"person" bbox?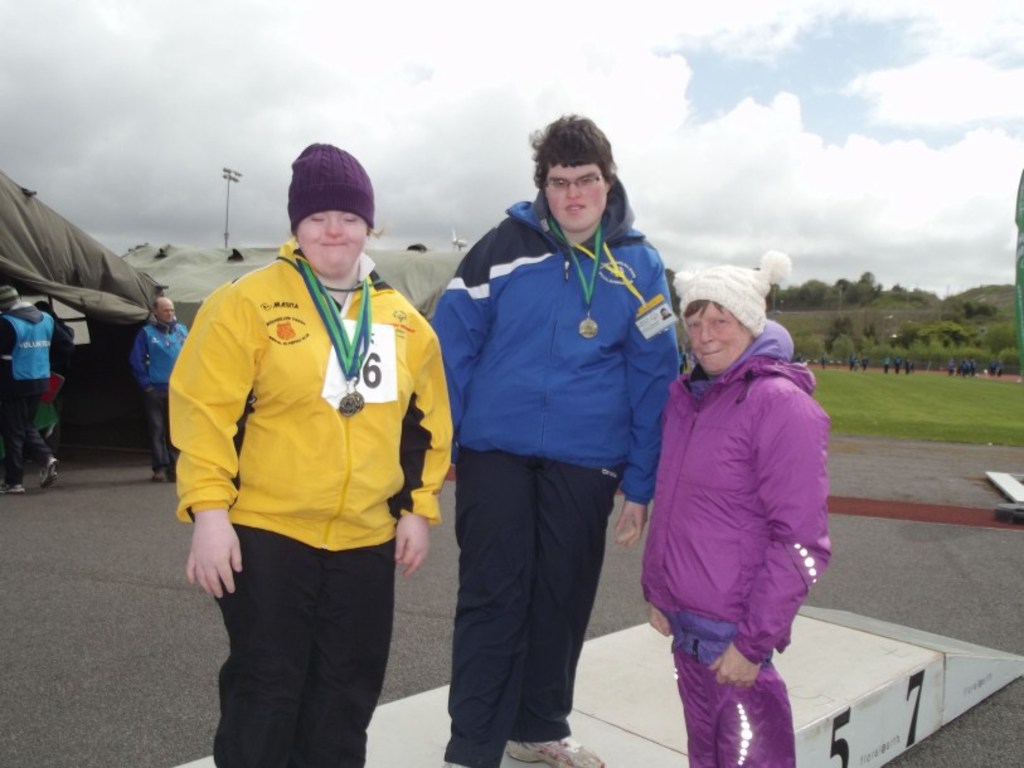
bbox=[640, 249, 831, 767]
